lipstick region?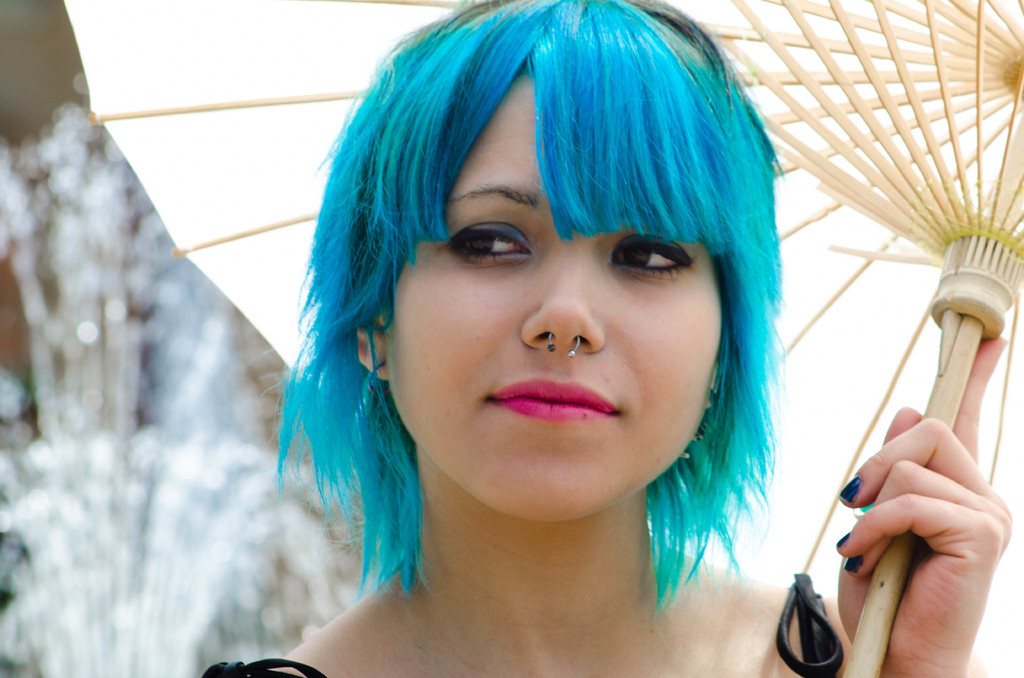
[488,376,621,424]
